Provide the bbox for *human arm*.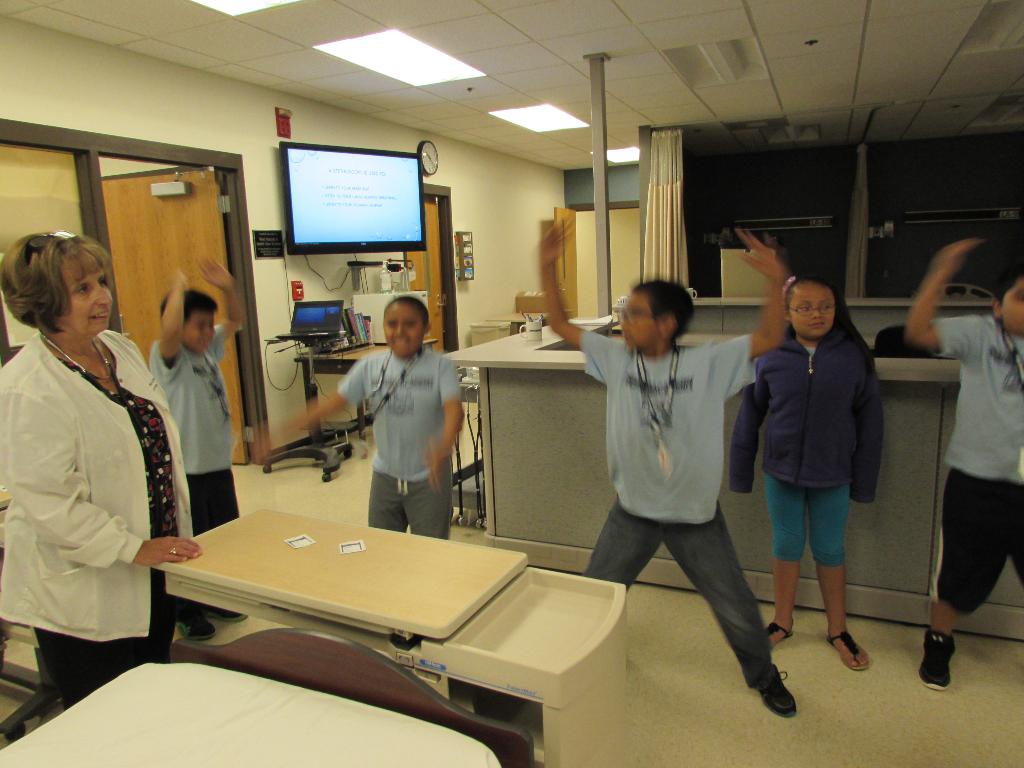
box(728, 355, 775, 498).
